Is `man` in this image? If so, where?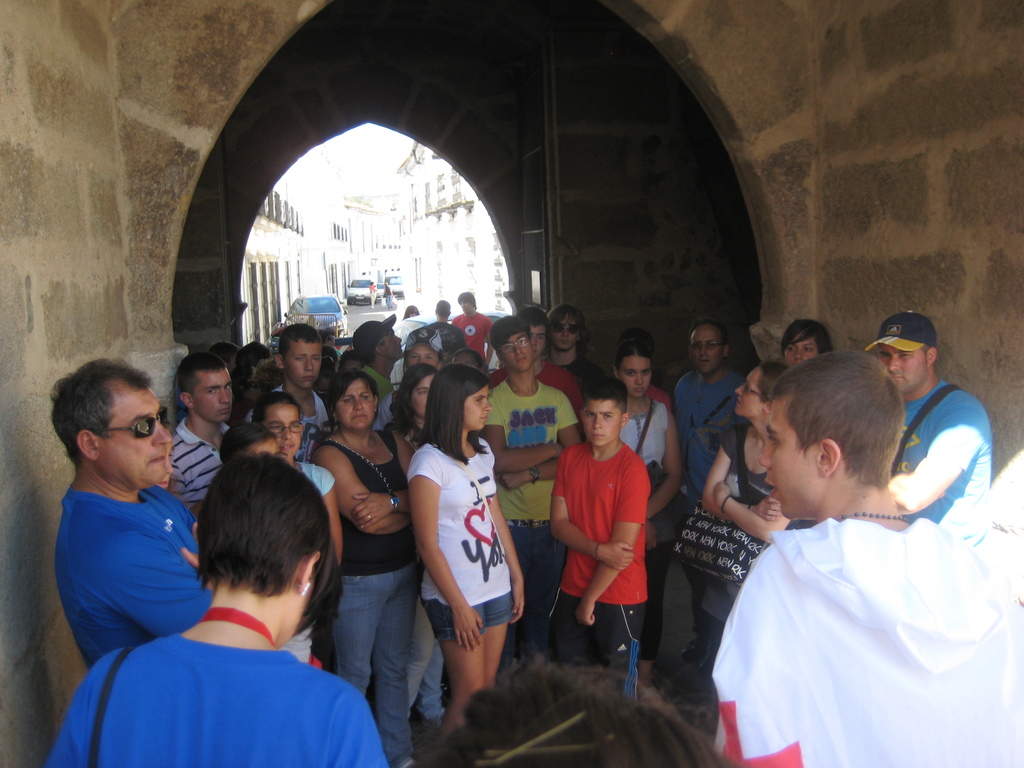
Yes, at <region>684, 337, 1007, 759</region>.
